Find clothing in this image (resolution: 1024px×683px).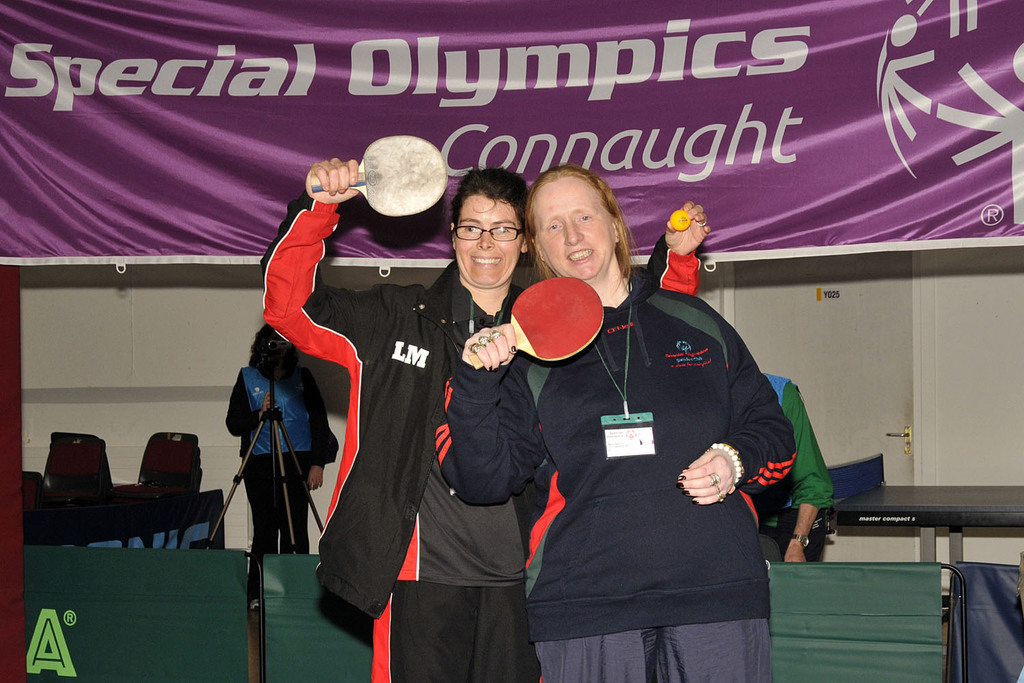
box=[261, 183, 705, 682].
